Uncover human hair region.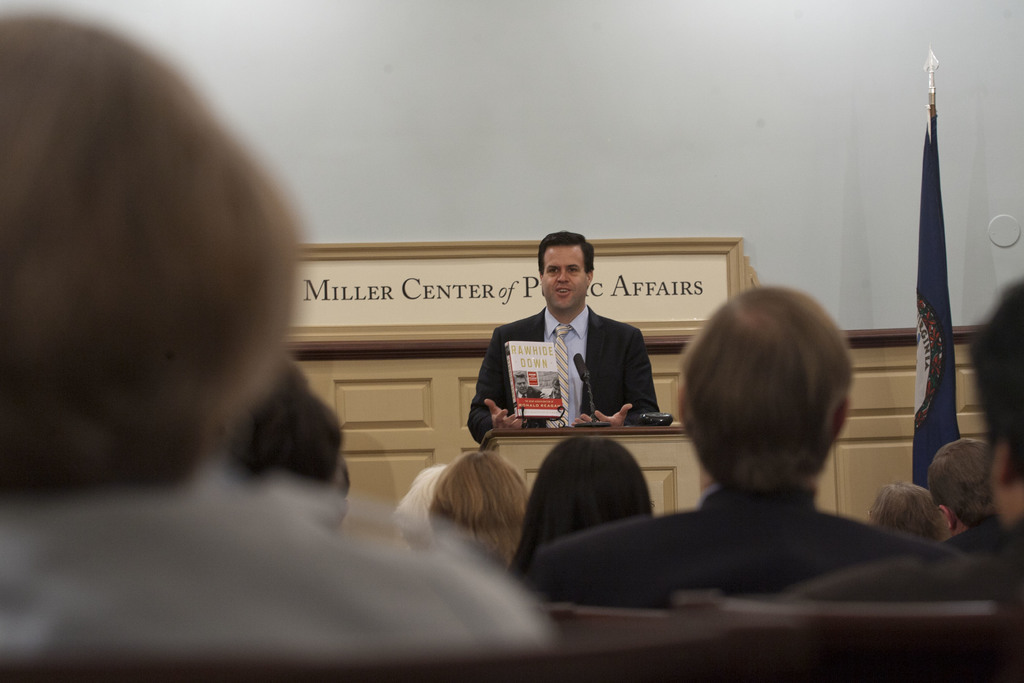
Uncovered: (927, 436, 987, 531).
